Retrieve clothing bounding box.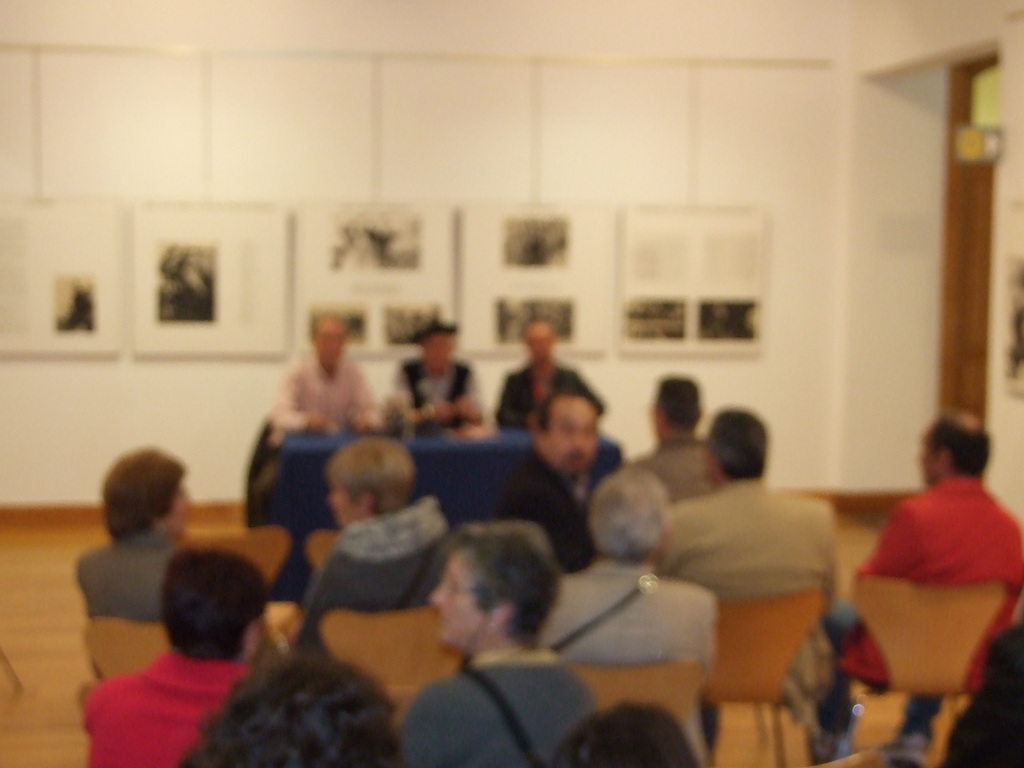
Bounding box: [x1=76, y1=532, x2=191, y2=621].
